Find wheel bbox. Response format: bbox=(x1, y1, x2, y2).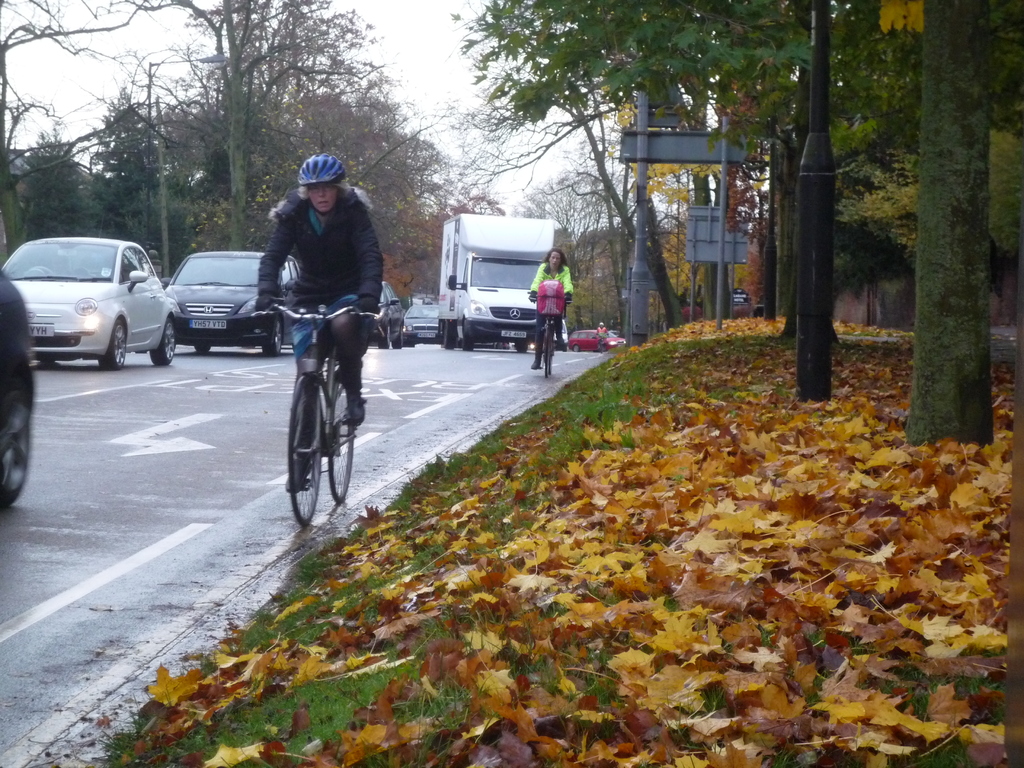
bbox=(376, 325, 390, 351).
